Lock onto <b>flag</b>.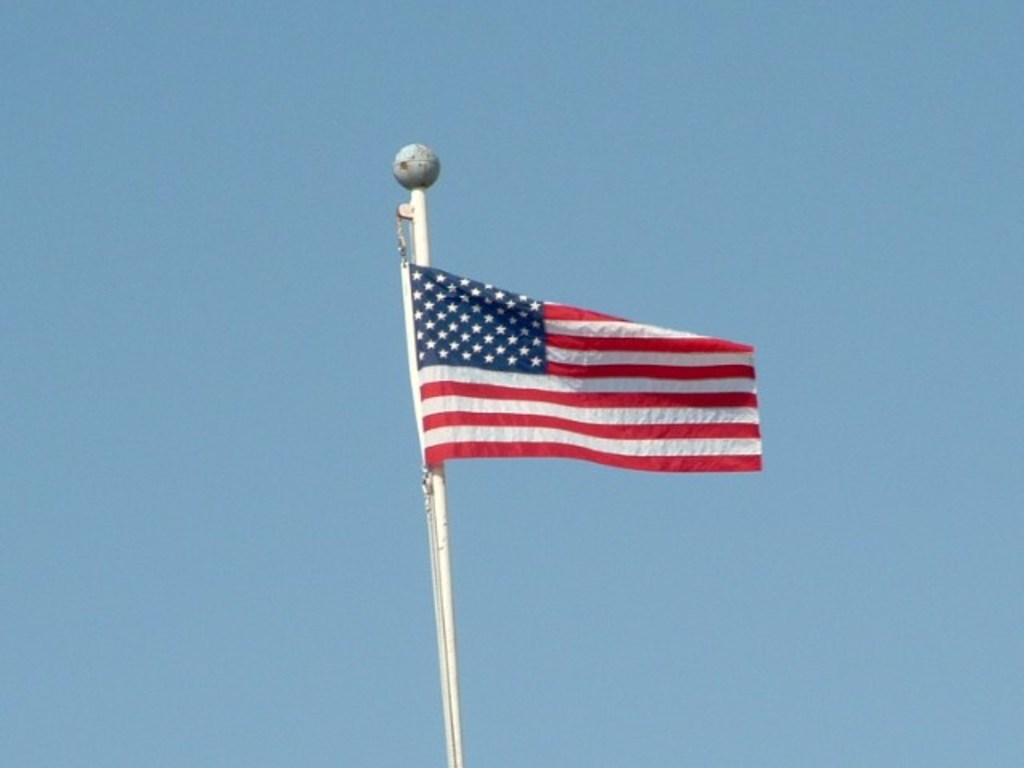
Locked: bbox=(410, 261, 766, 470).
